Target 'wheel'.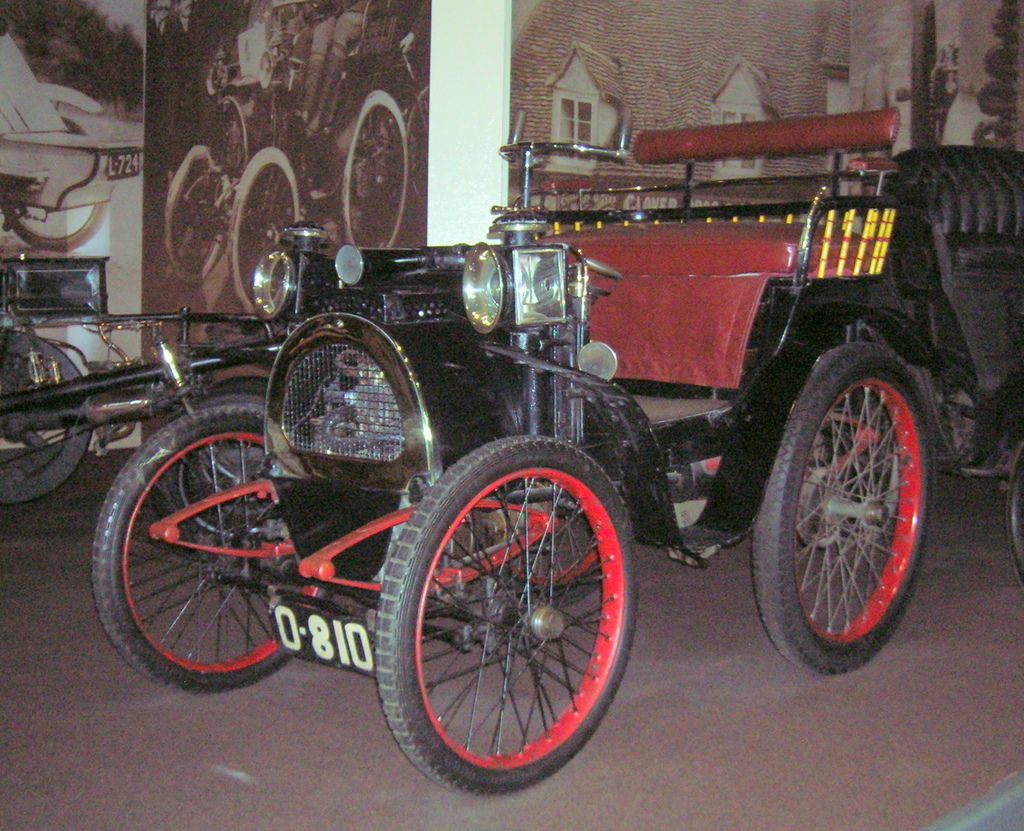
Target region: [left=89, top=395, right=342, bottom=694].
